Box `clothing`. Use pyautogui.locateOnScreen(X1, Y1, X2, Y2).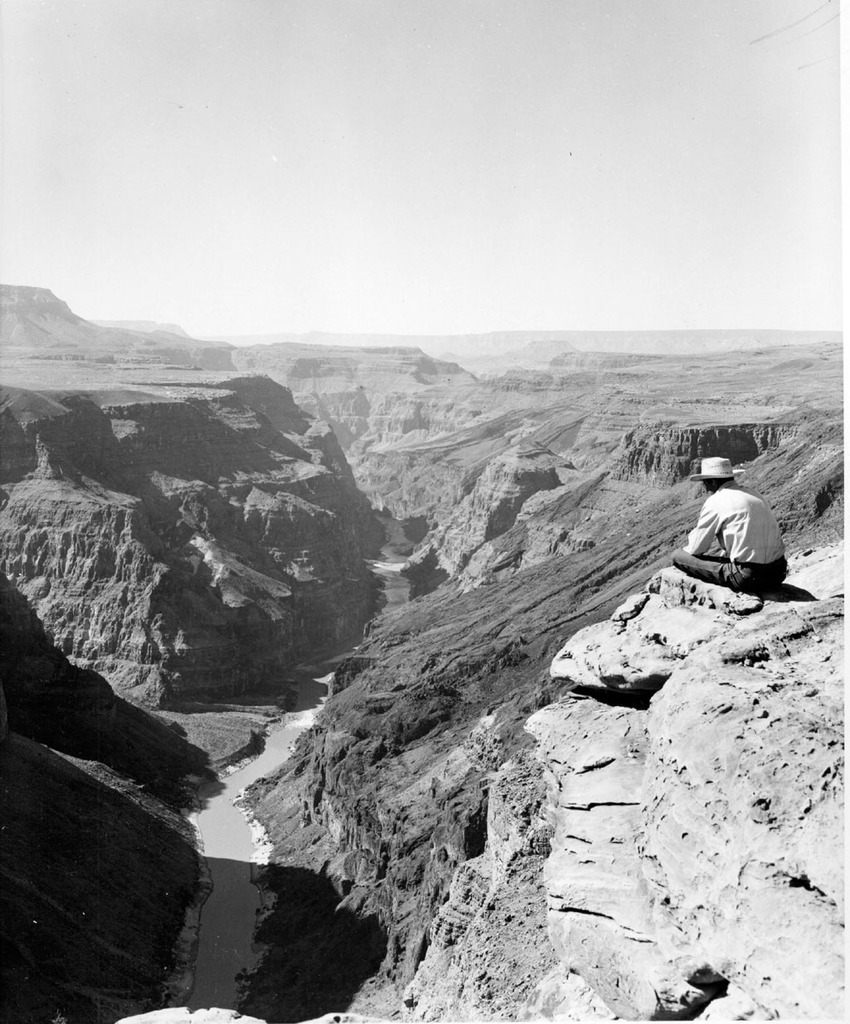
pyautogui.locateOnScreen(693, 457, 812, 597).
